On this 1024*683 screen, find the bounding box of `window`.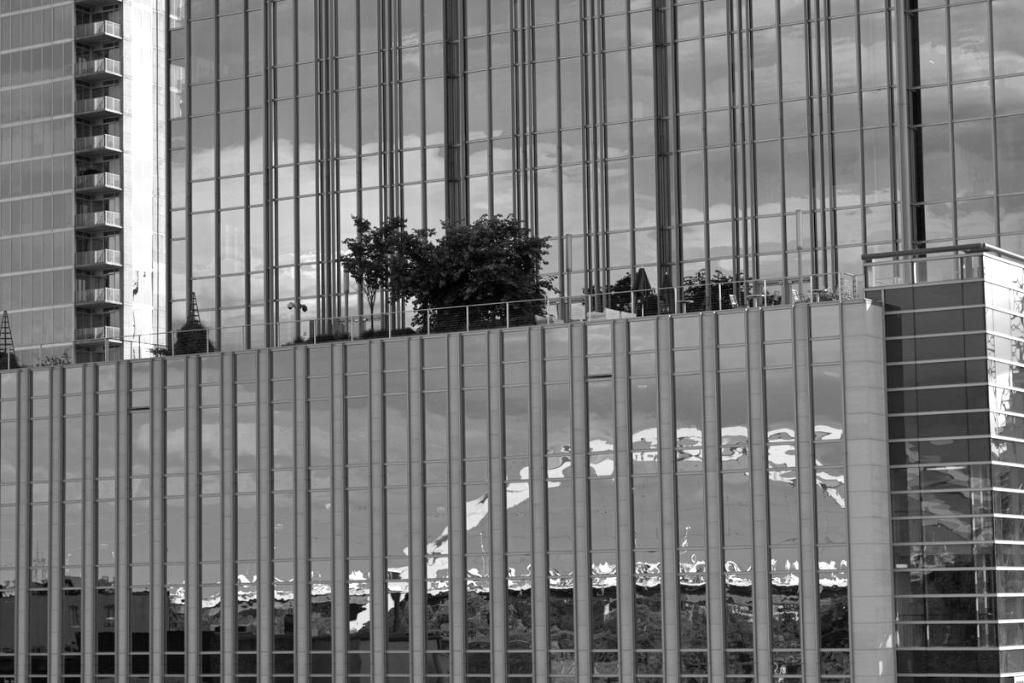
Bounding box: (0, 0, 1023, 682).
